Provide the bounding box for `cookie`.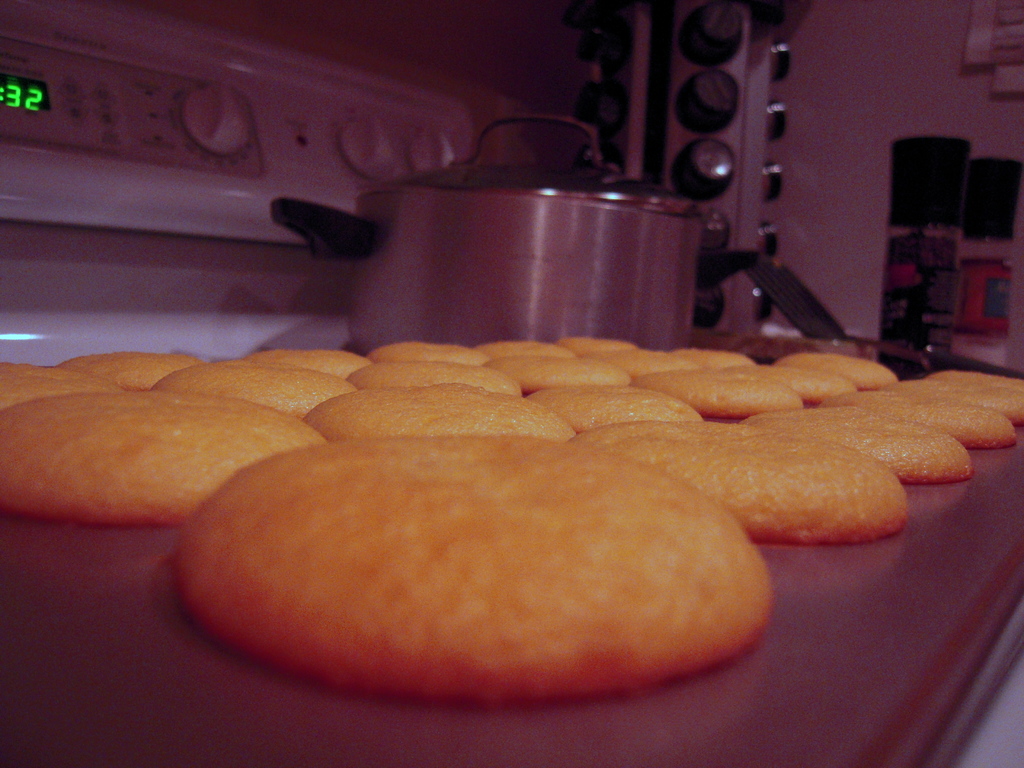
307/386/582/438.
